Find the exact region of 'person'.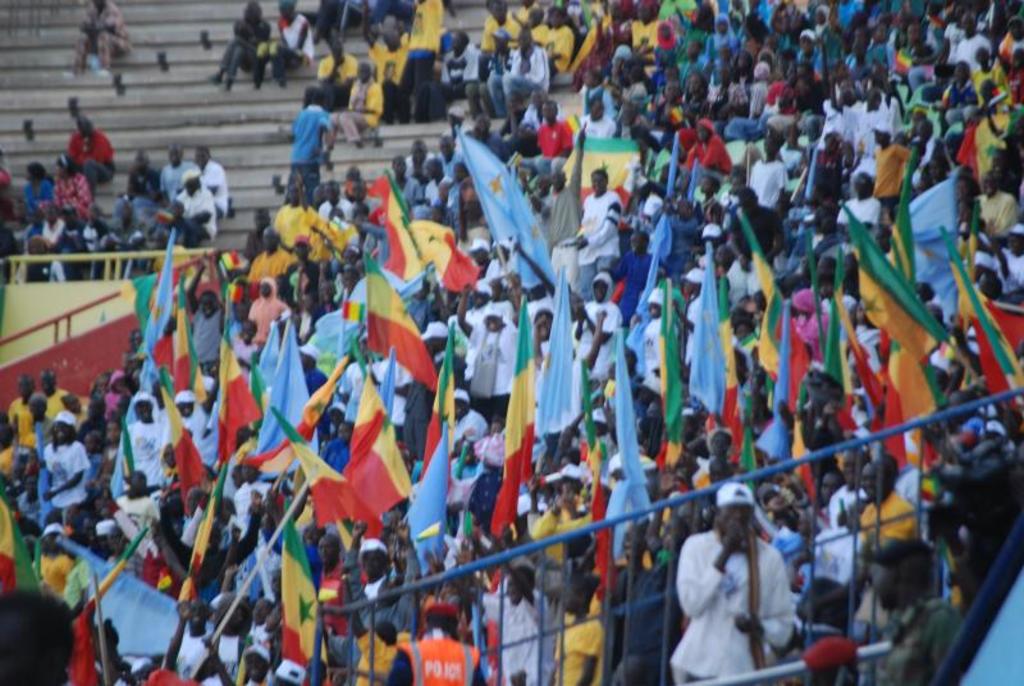
Exact region: (left=833, top=169, right=881, bottom=219).
